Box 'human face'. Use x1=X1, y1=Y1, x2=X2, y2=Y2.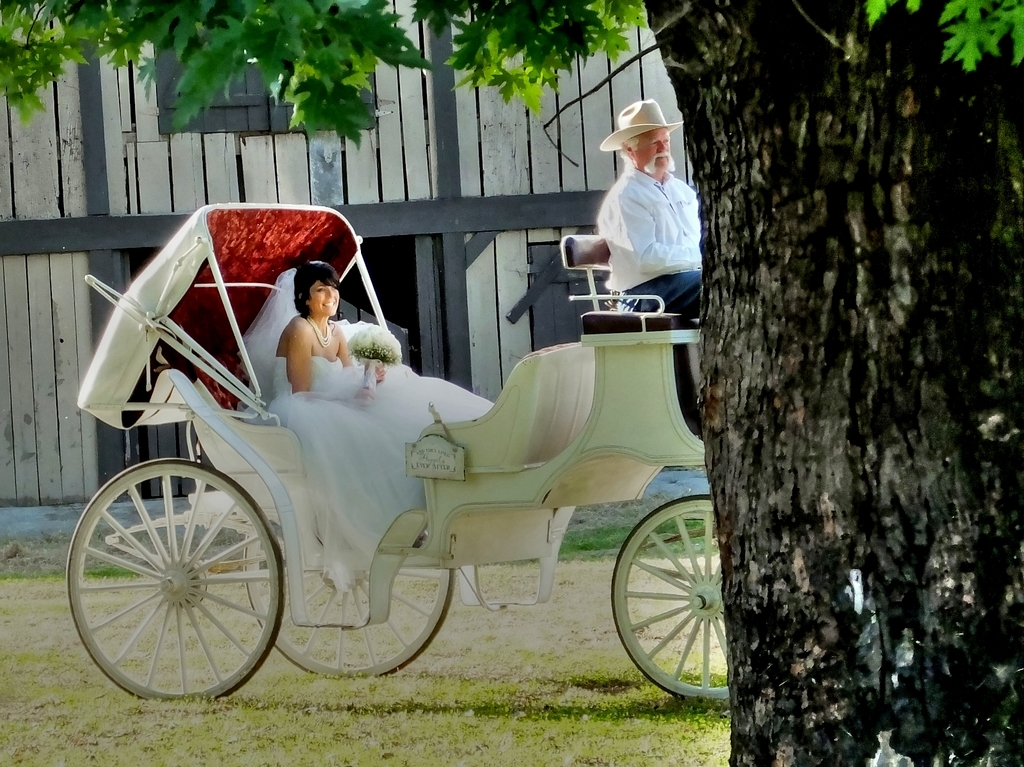
x1=306, y1=280, x2=340, y2=313.
